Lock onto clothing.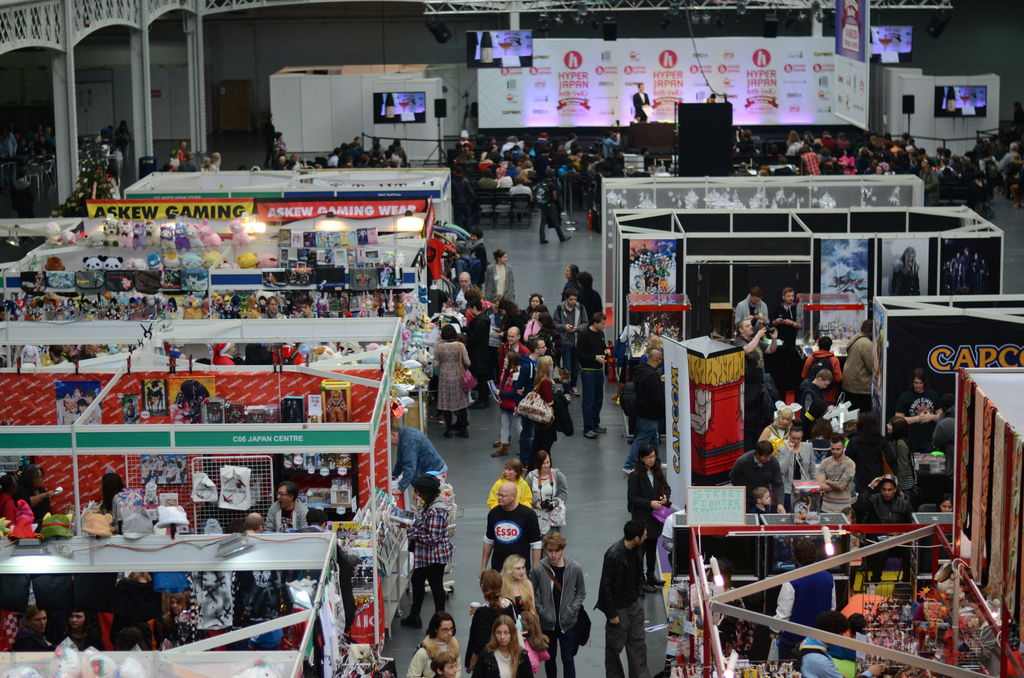
Locked: locate(481, 504, 540, 572).
